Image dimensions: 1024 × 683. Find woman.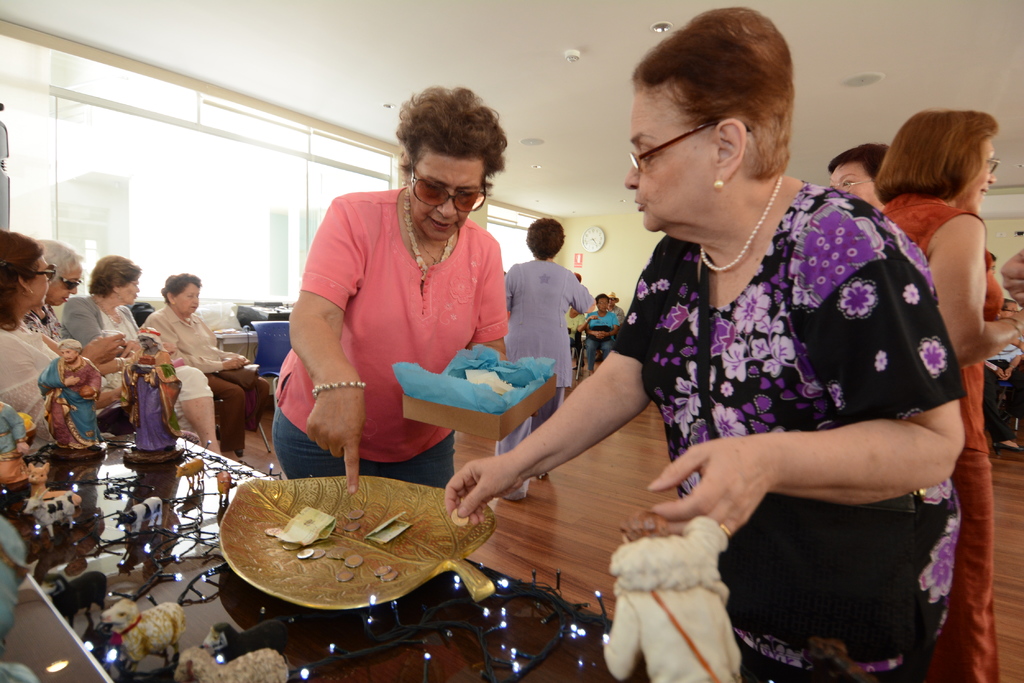
143, 266, 273, 451.
